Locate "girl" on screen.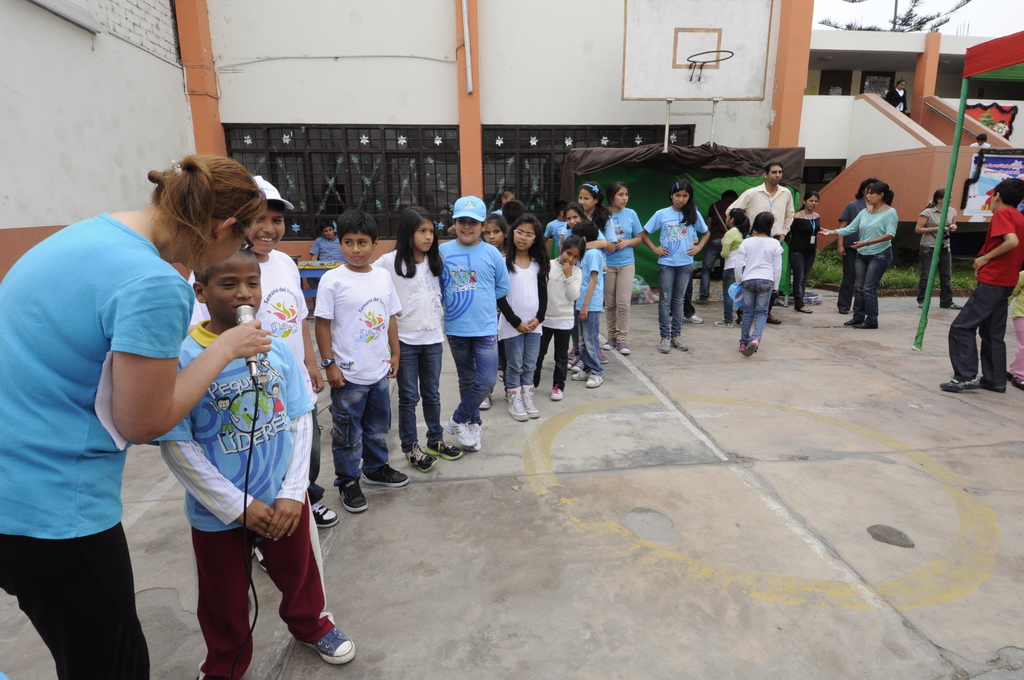
On screen at pyautogui.locateOnScreen(735, 215, 783, 360).
